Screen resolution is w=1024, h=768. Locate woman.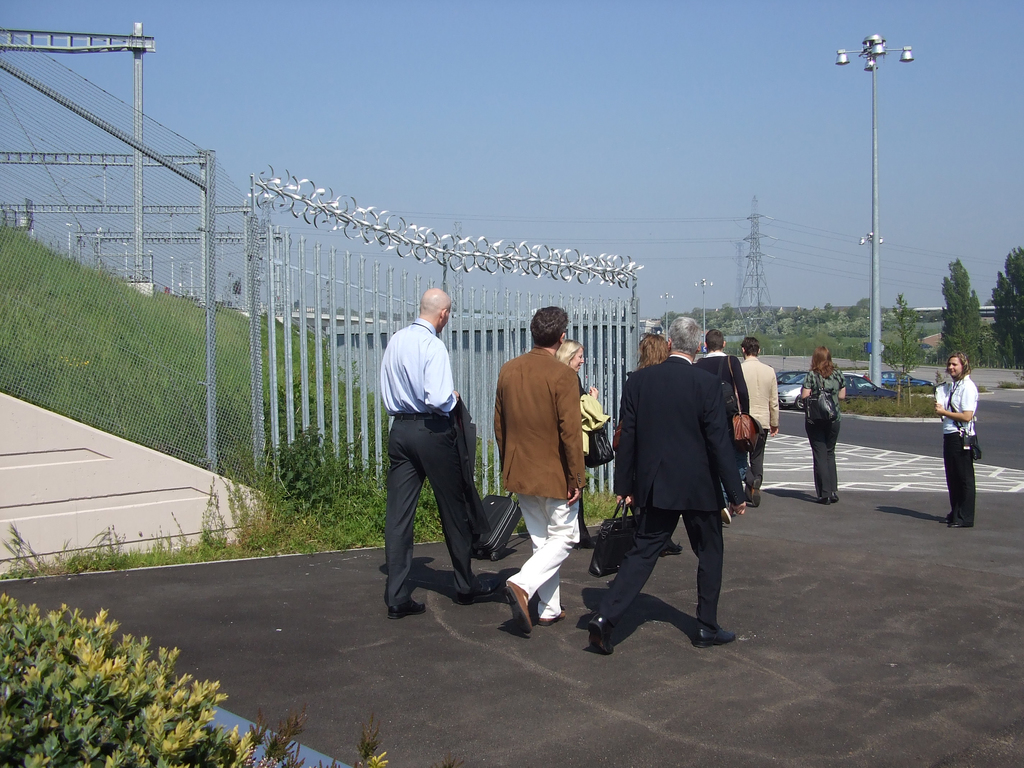
select_region(637, 333, 668, 369).
